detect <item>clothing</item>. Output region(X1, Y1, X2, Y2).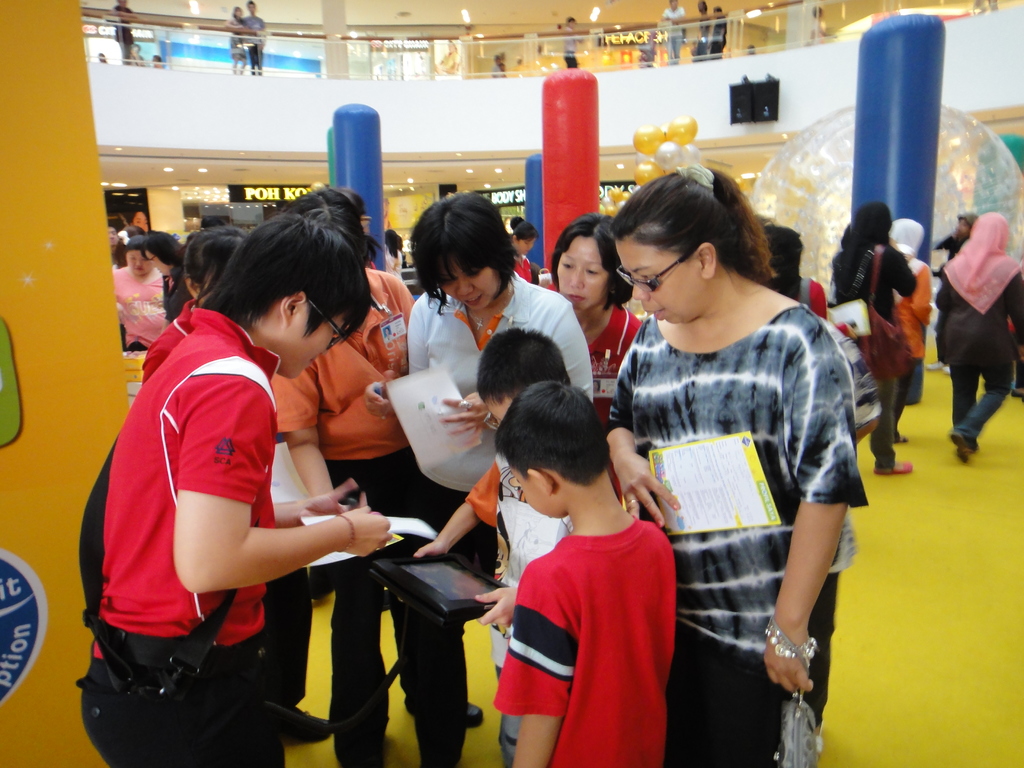
region(412, 275, 599, 467).
